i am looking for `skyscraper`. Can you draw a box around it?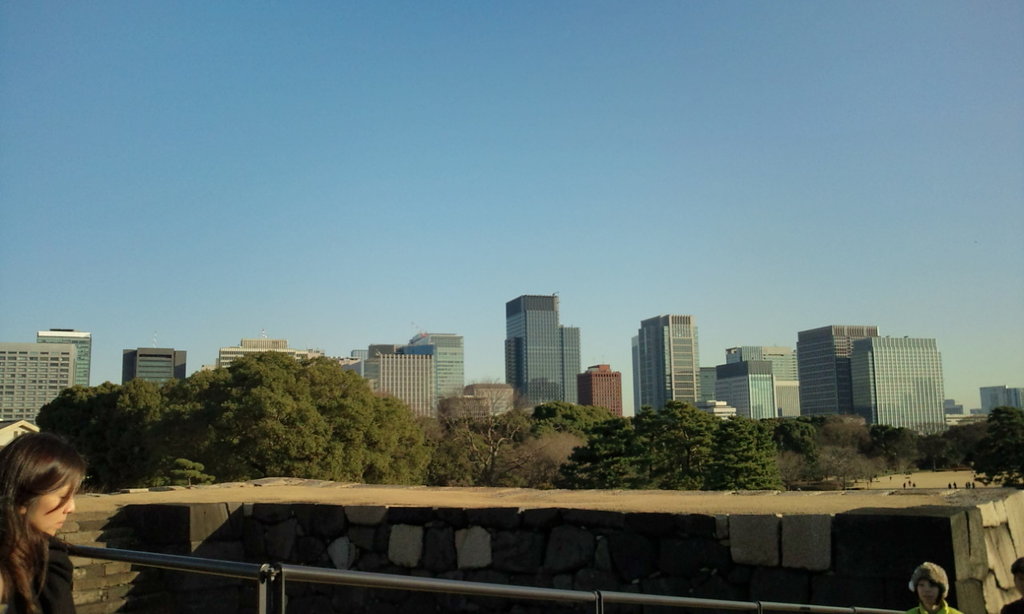
Sure, the bounding box is bbox(125, 341, 189, 394).
